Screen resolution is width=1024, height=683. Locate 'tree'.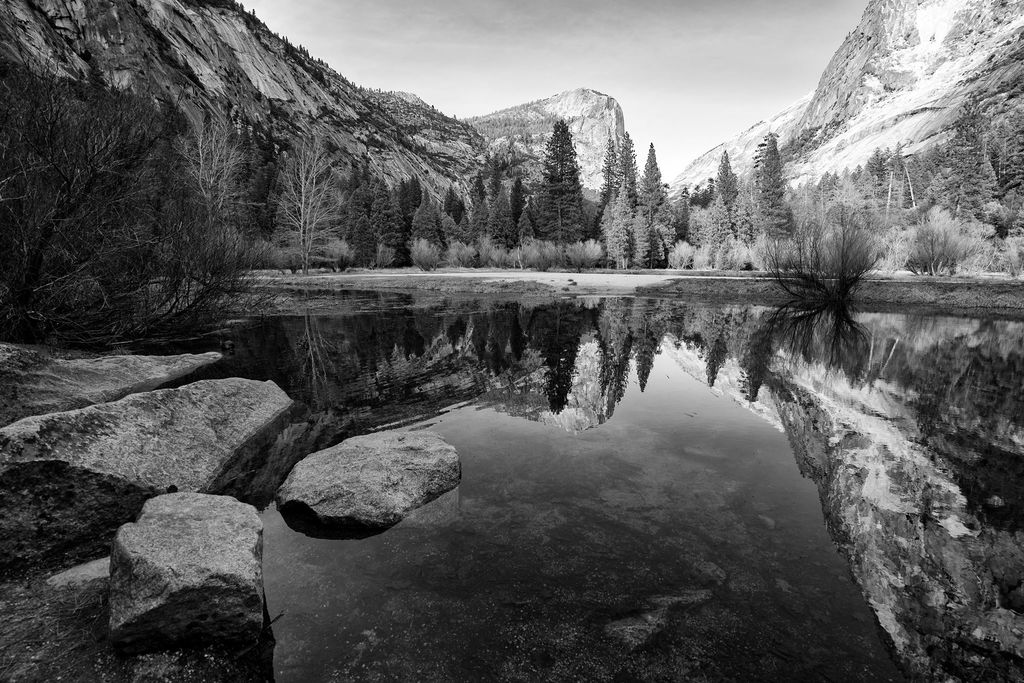
{"left": 842, "top": 162, "right": 855, "bottom": 188}.
